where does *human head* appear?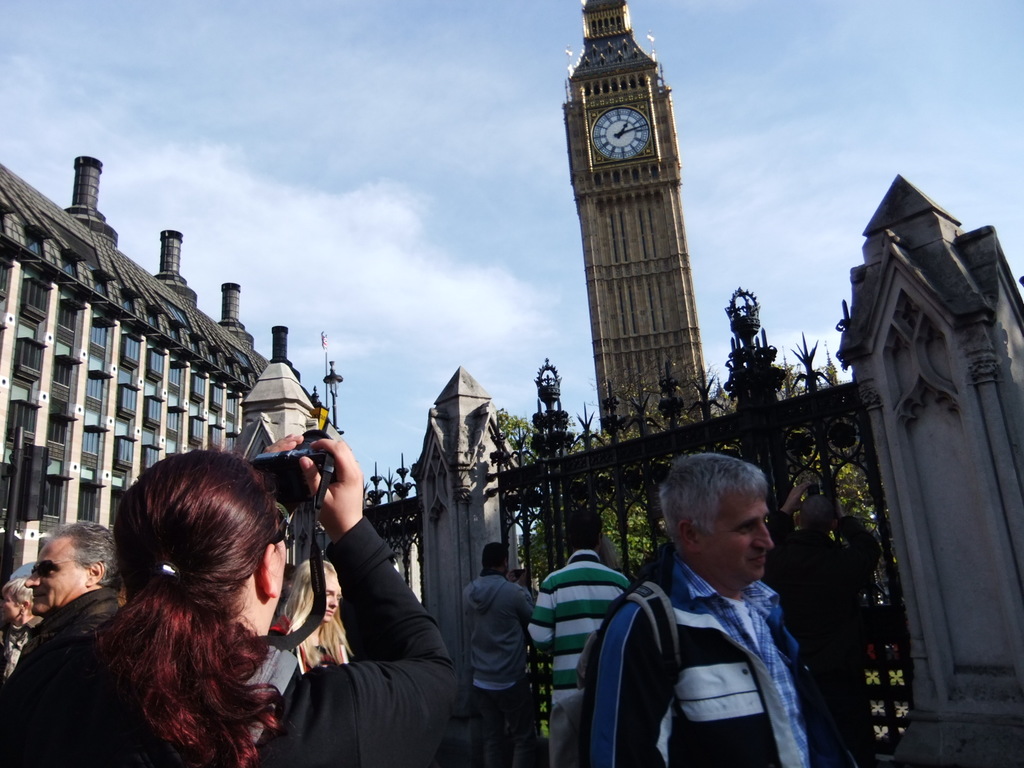
Appears at region(0, 579, 30, 619).
